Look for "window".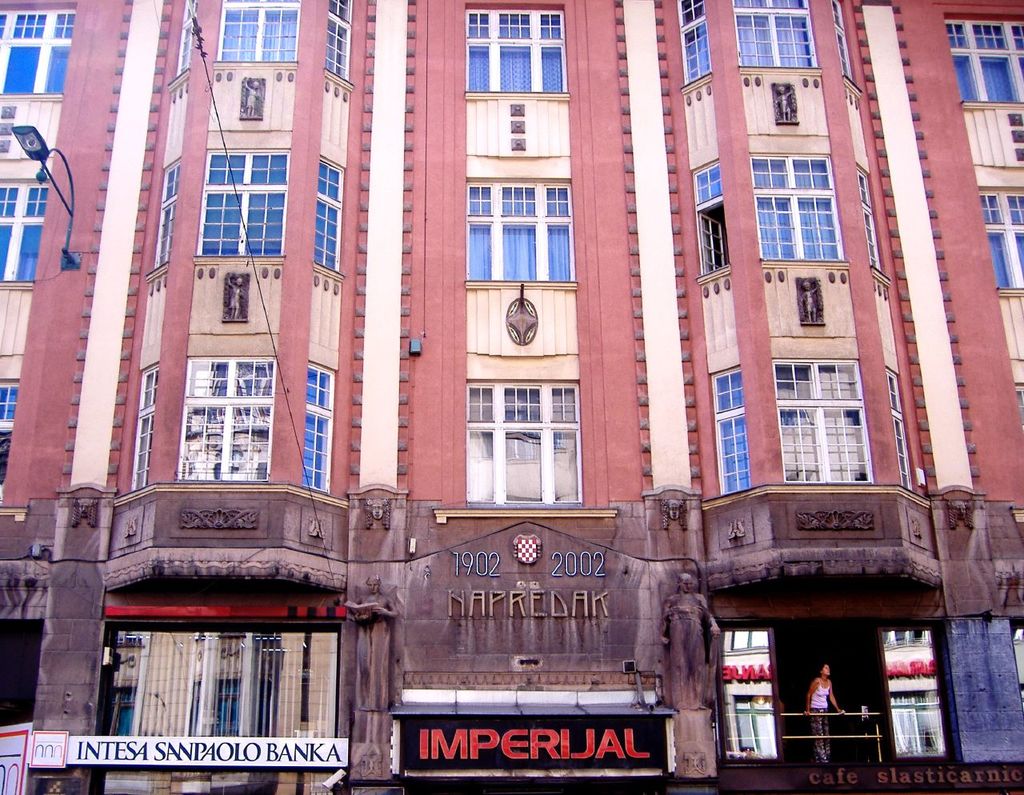
Found: [x1=305, y1=354, x2=339, y2=489].
